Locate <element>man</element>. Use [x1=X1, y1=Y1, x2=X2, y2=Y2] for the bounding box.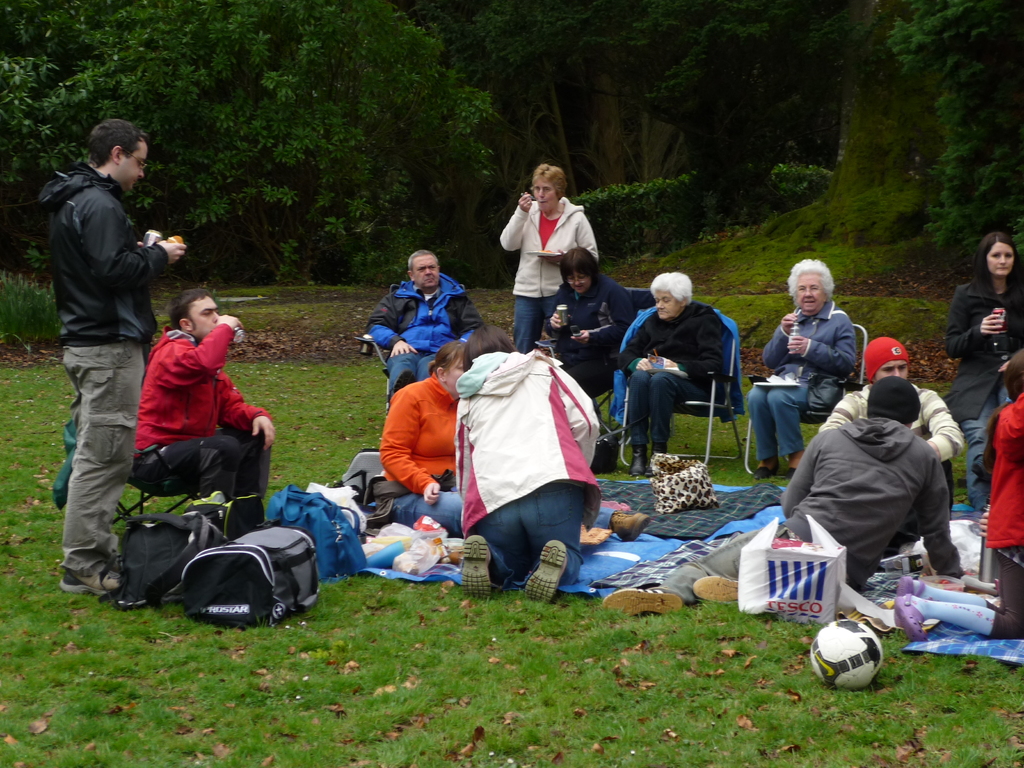
[x1=820, y1=331, x2=963, y2=526].
